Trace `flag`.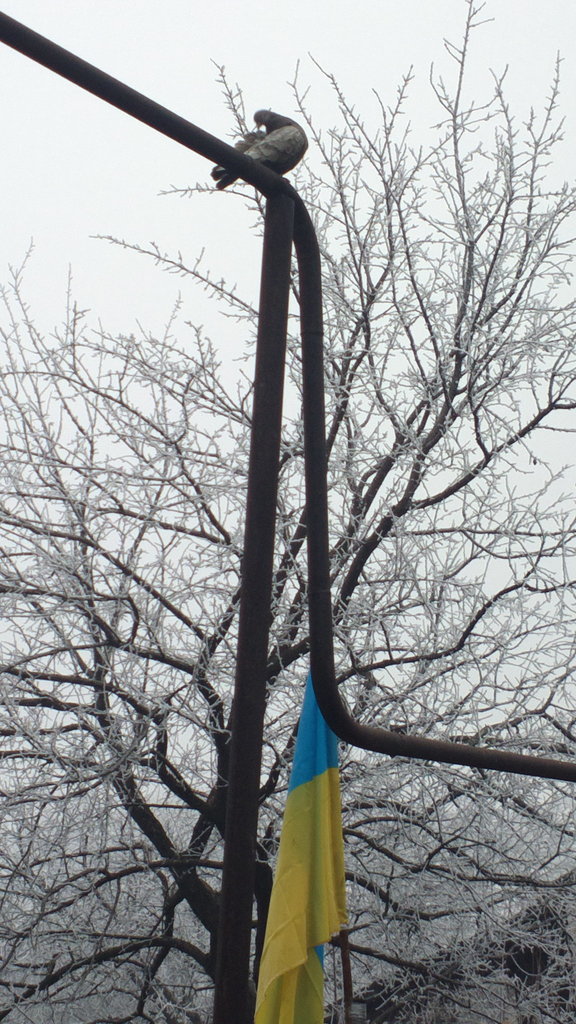
Traced to bbox=[243, 664, 360, 1023].
